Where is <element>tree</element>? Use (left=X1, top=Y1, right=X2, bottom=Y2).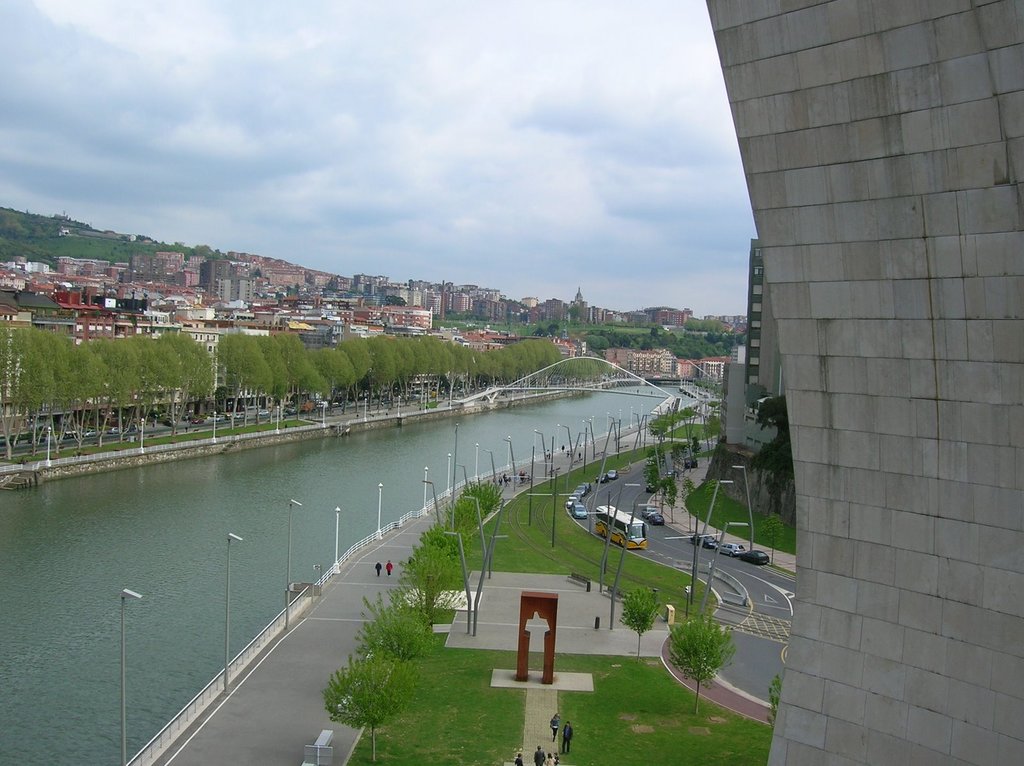
(left=700, top=472, right=723, bottom=541).
